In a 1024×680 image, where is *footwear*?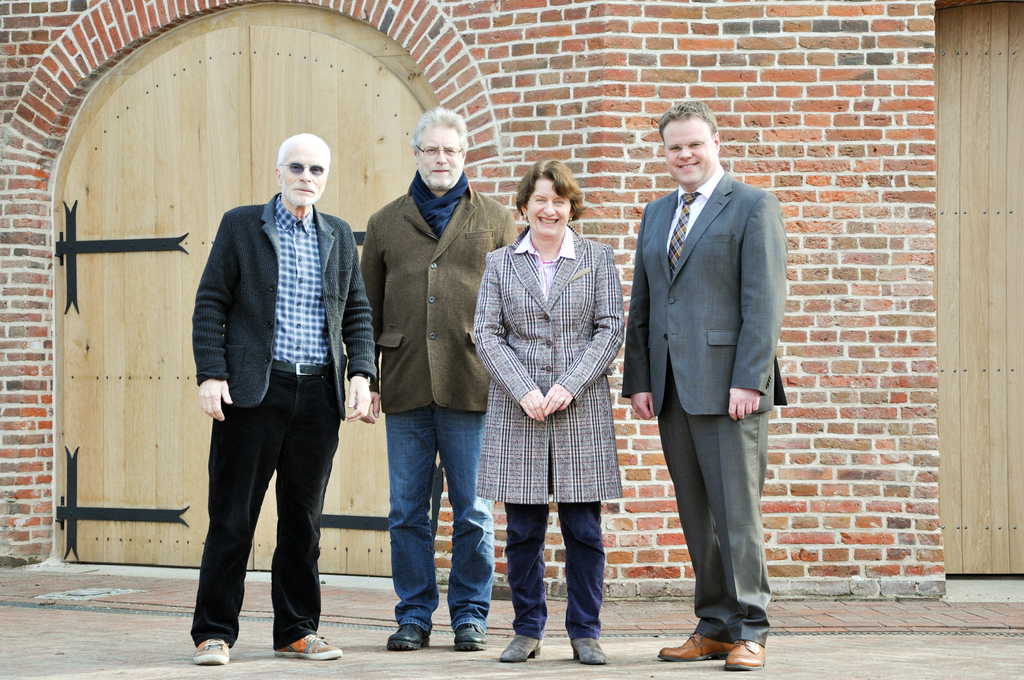
bbox=(723, 637, 765, 668).
